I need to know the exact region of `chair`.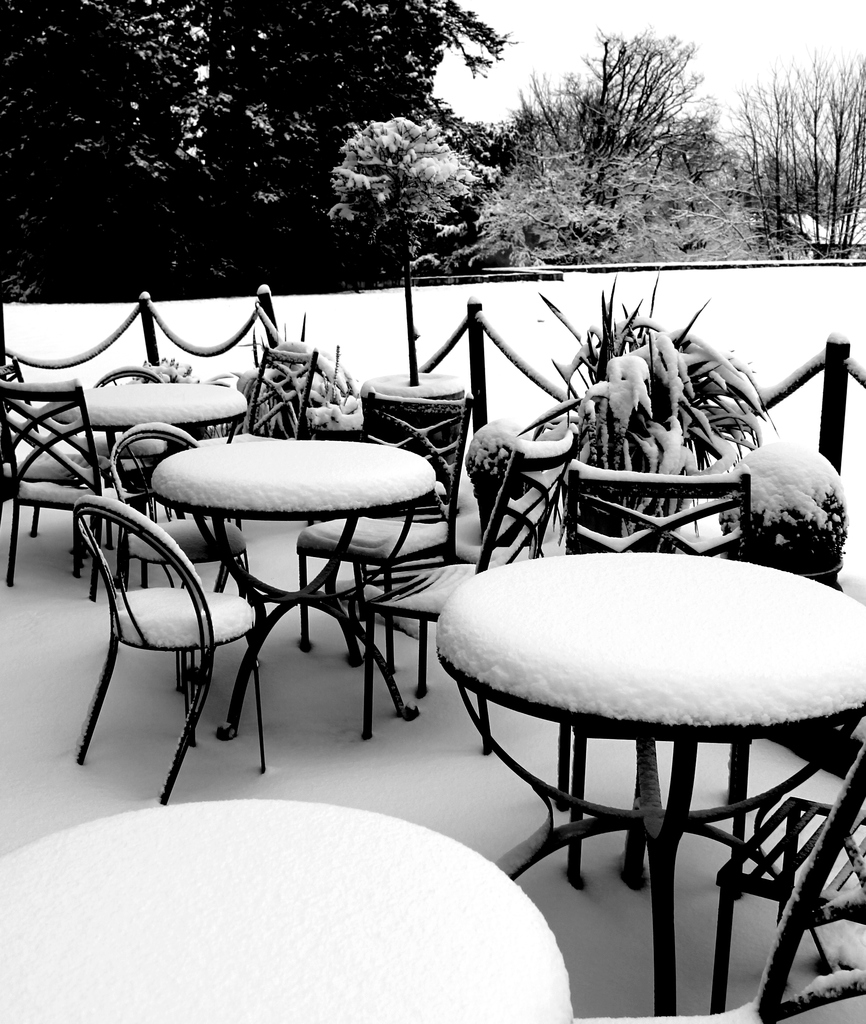
Region: (86,363,184,541).
